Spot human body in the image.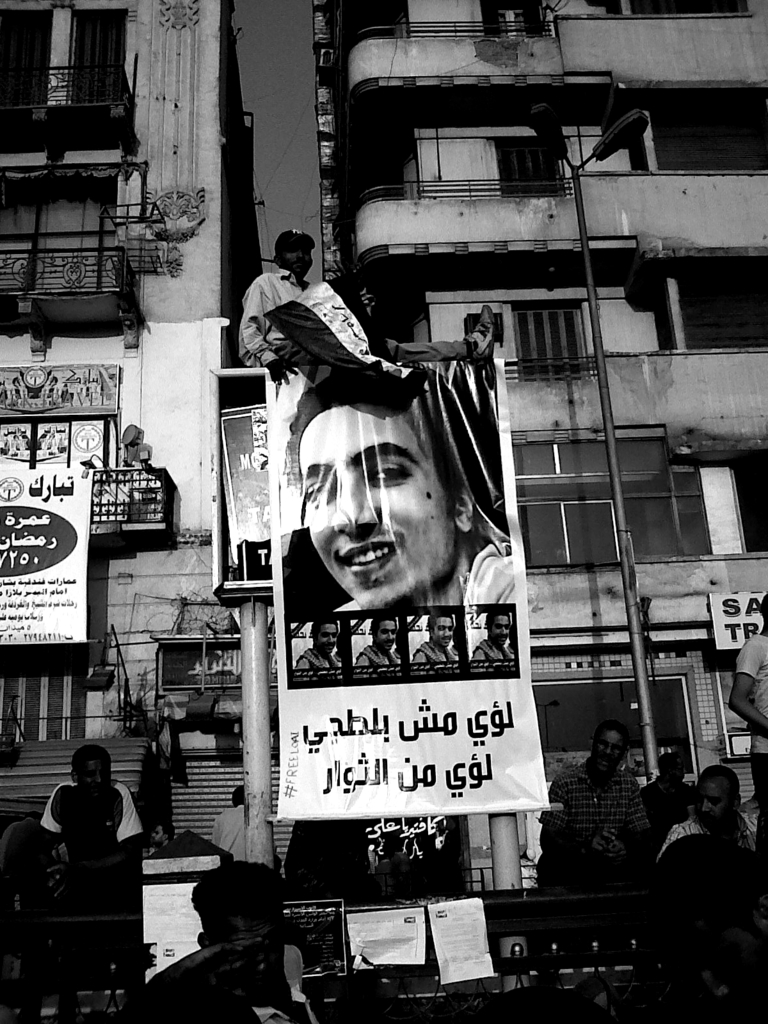
human body found at x1=294 y1=646 x2=348 y2=679.
